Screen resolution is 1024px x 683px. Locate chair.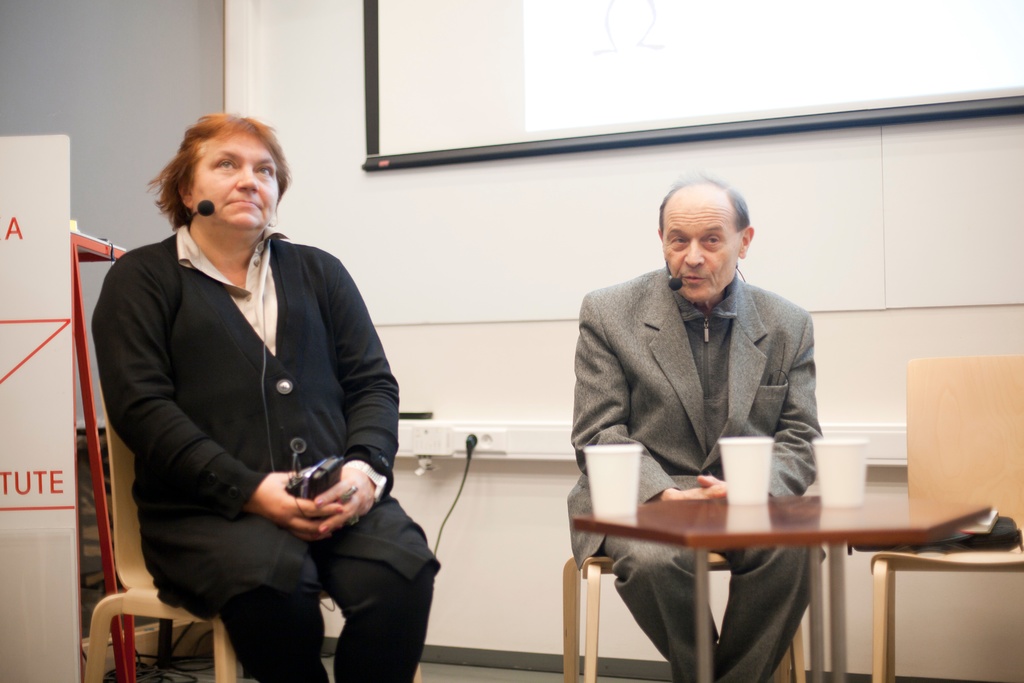
86 382 422 682.
